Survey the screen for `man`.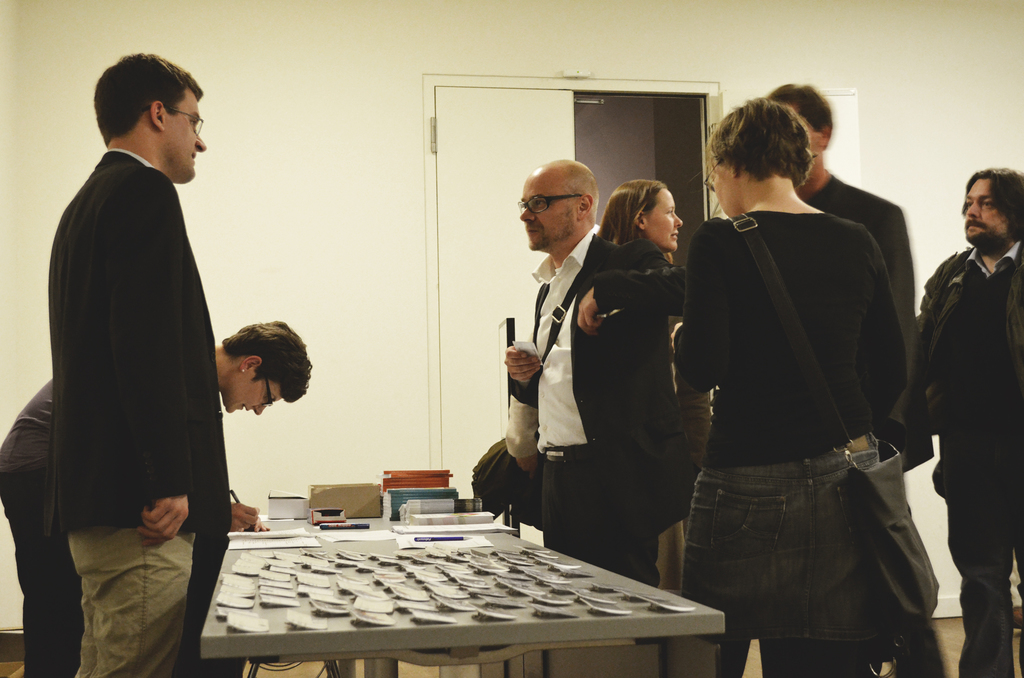
Survey found: BBox(503, 156, 696, 590).
